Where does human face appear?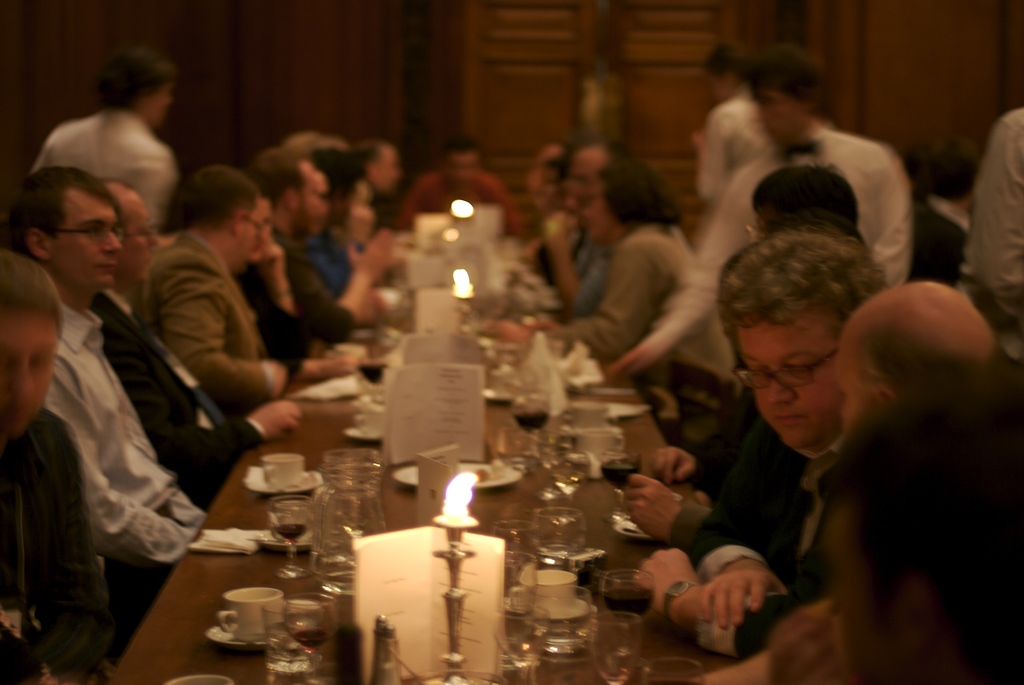
Appears at 831,352,871,433.
